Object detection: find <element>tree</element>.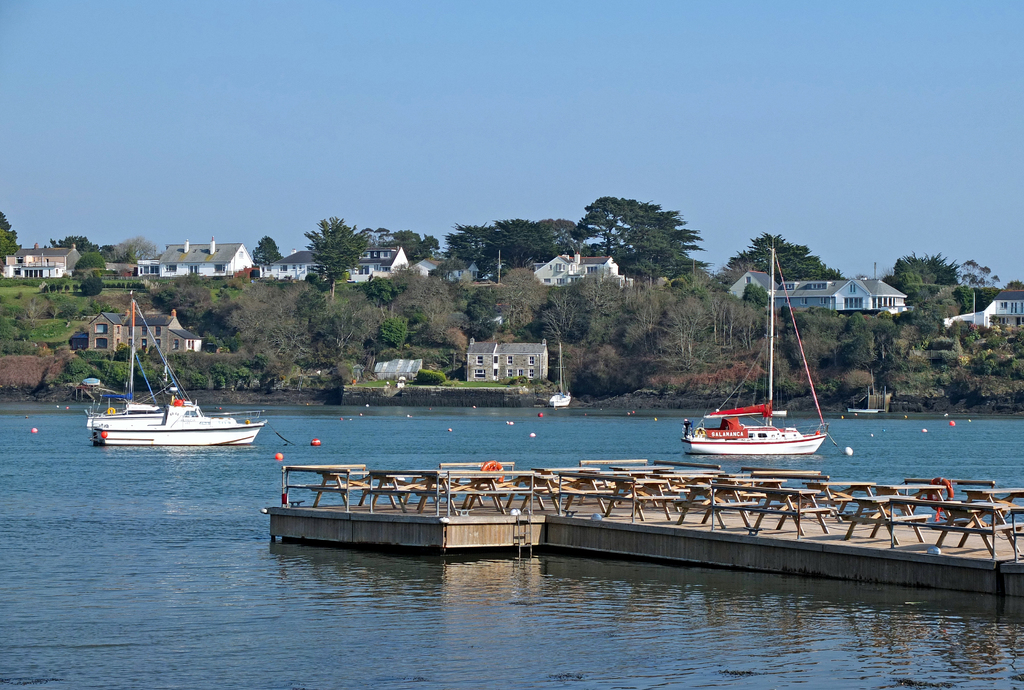
[353,275,404,319].
